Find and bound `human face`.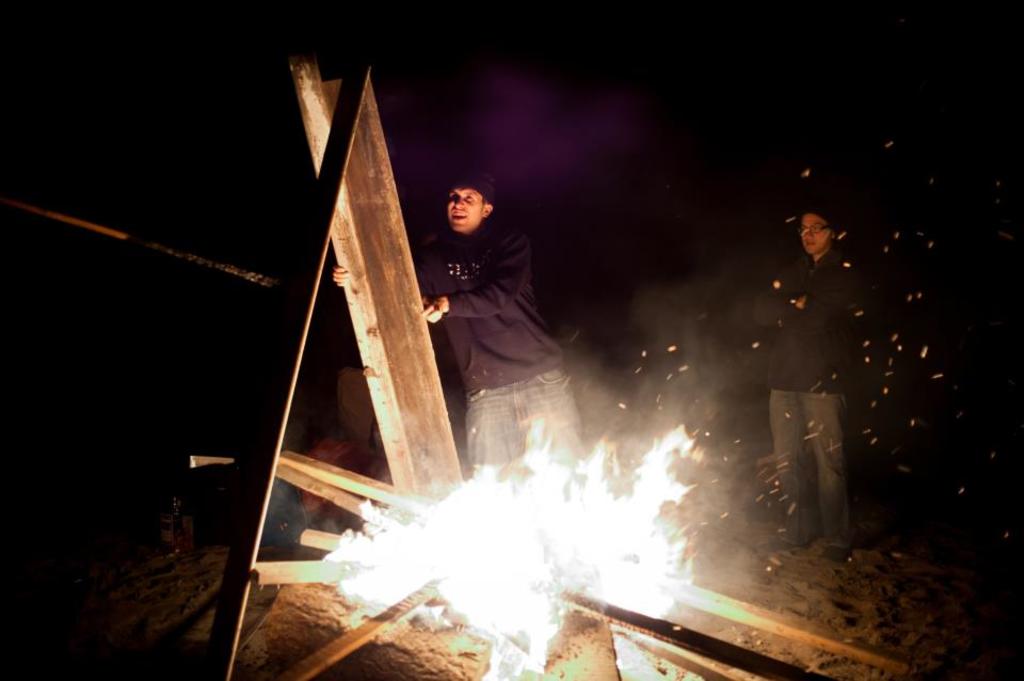
Bound: locate(449, 187, 482, 225).
